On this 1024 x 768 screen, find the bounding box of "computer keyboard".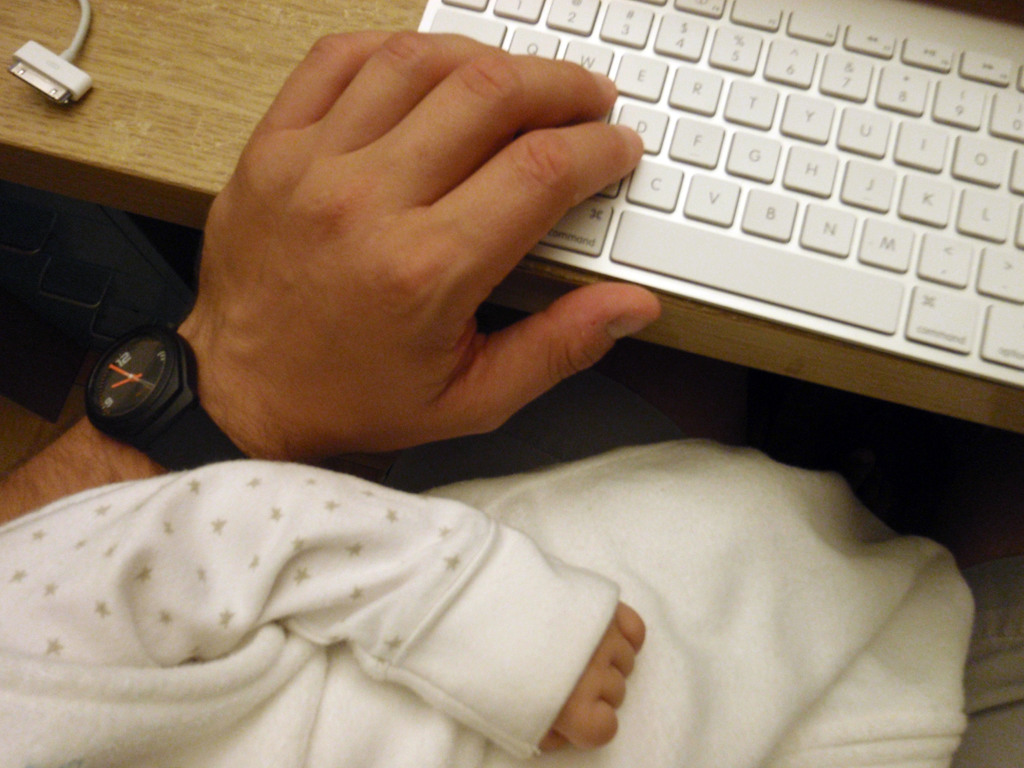
Bounding box: (x1=420, y1=0, x2=1023, y2=384).
